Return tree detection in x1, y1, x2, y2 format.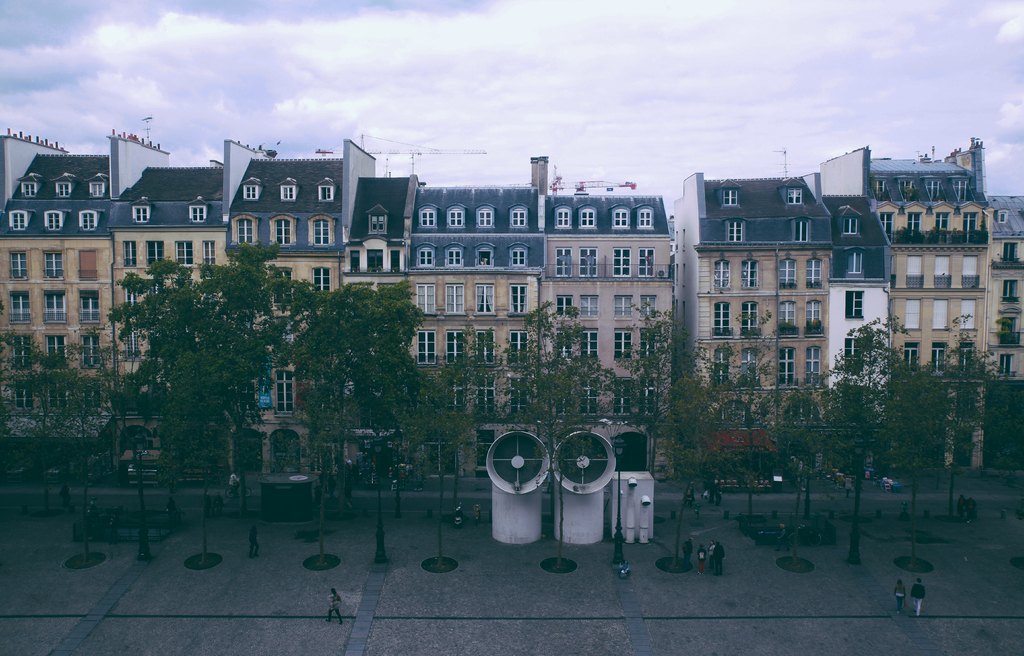
261, 271, 429, 507.
